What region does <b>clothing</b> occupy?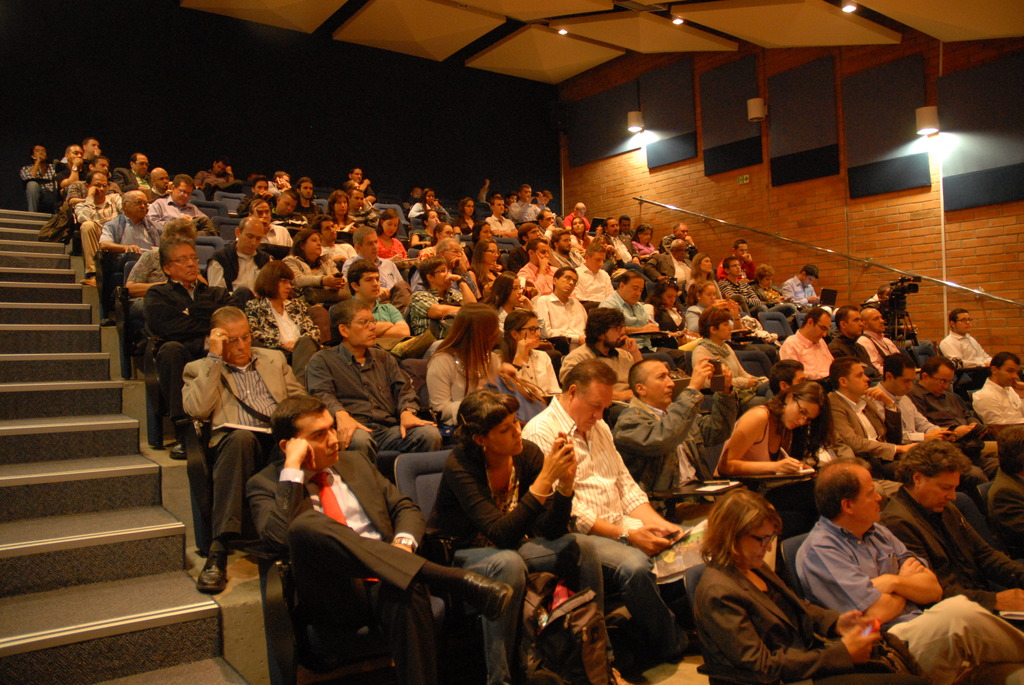
locate(375, 237, 405, 255).
